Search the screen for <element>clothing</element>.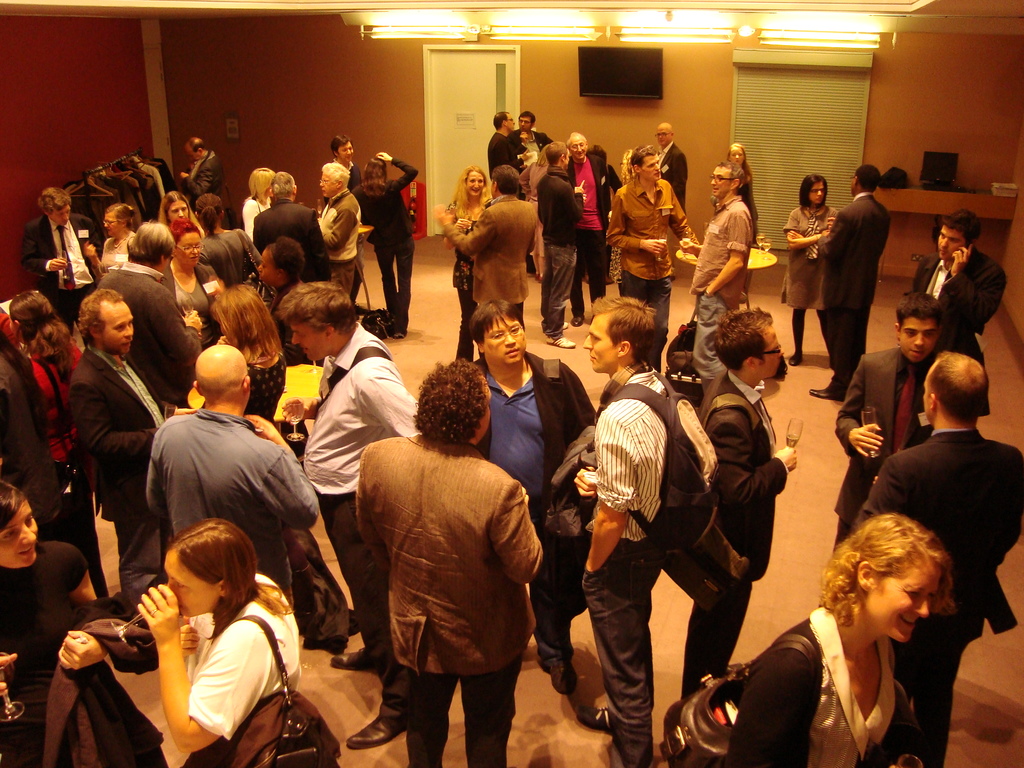
Found at [441, 198, 490, 362].
